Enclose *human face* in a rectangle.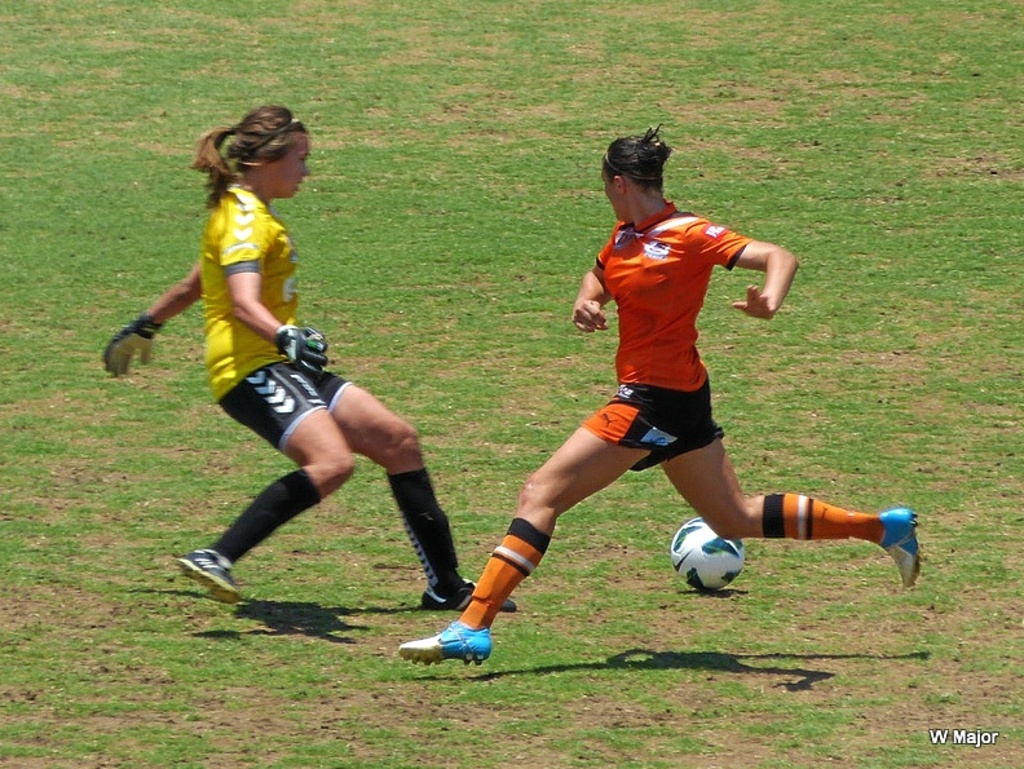
bbox(597, 167, 622, 218).
